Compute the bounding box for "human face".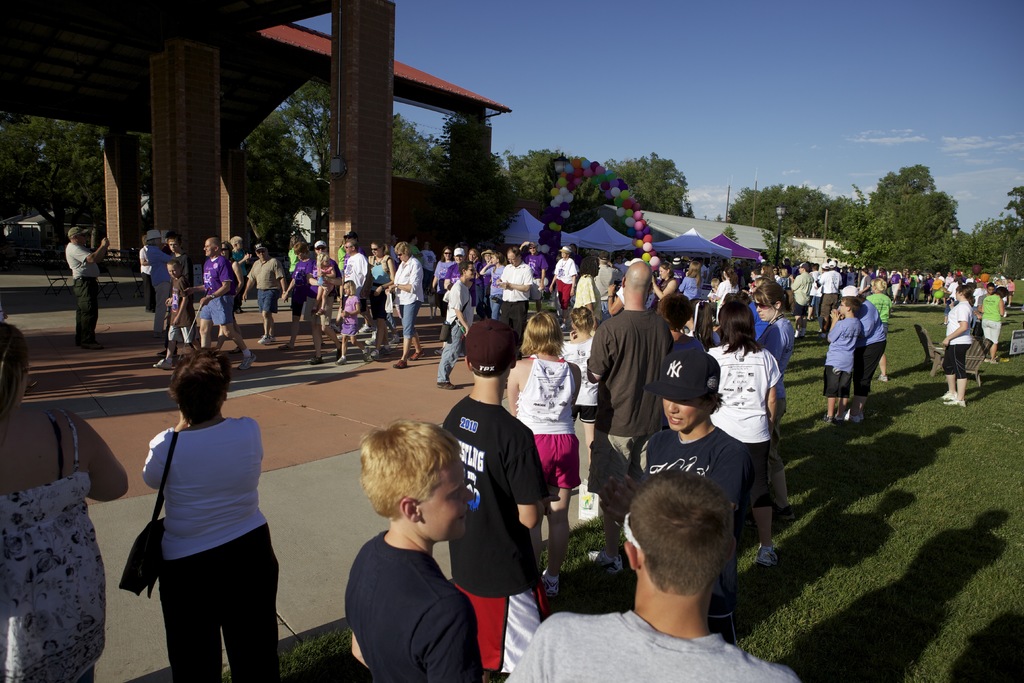
(756, 297, 775, 319).
